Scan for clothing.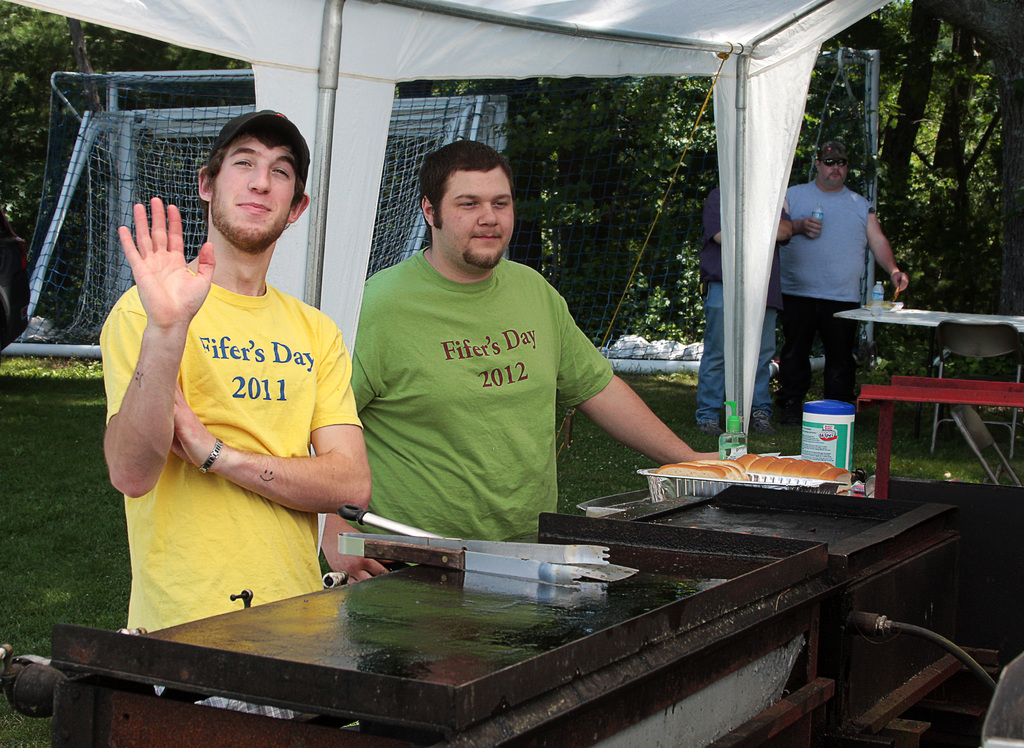
Scan result: [left=349, top=248, right=617, bottom=539].
